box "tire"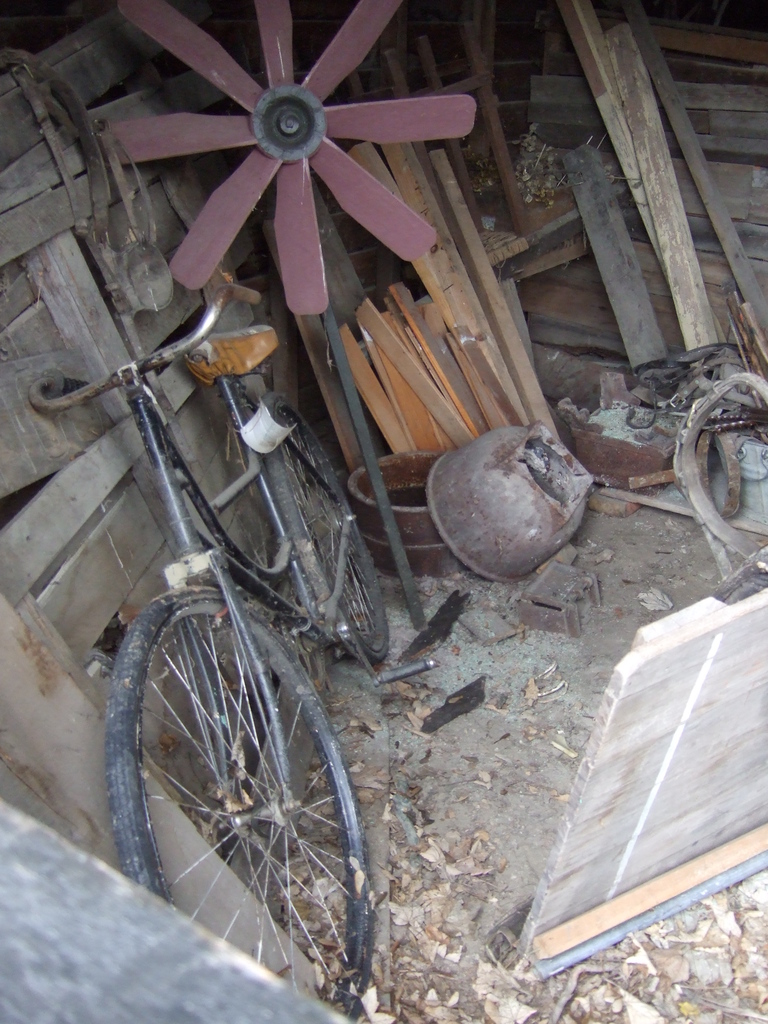
bbox(252, 395, 388, 659)
